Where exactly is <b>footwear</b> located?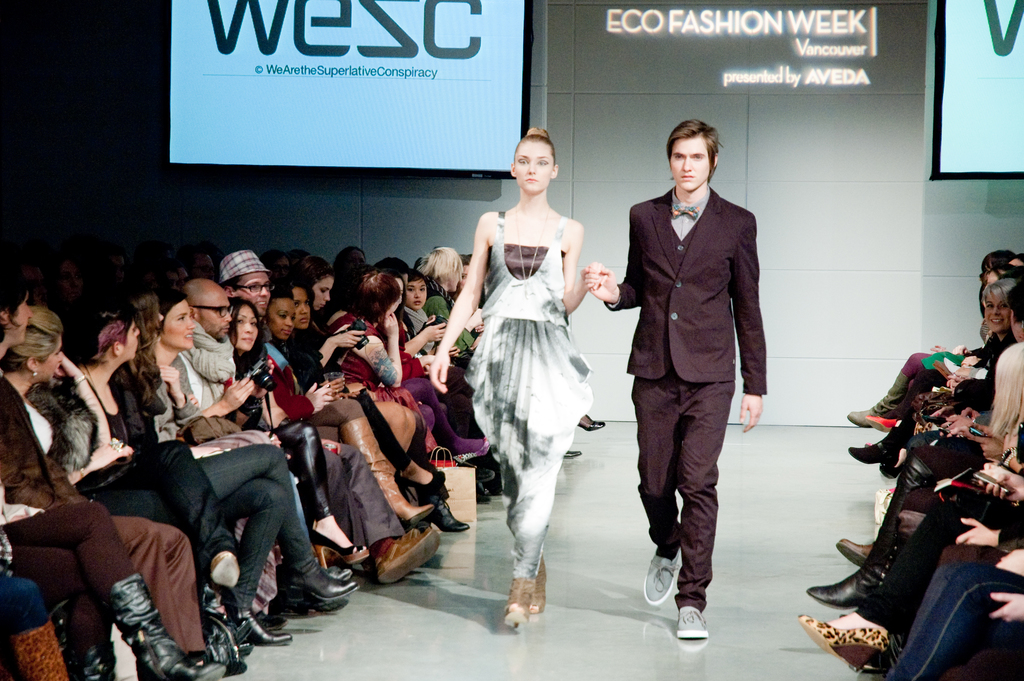
Its bounding box is 847, 406, 897, 432.
